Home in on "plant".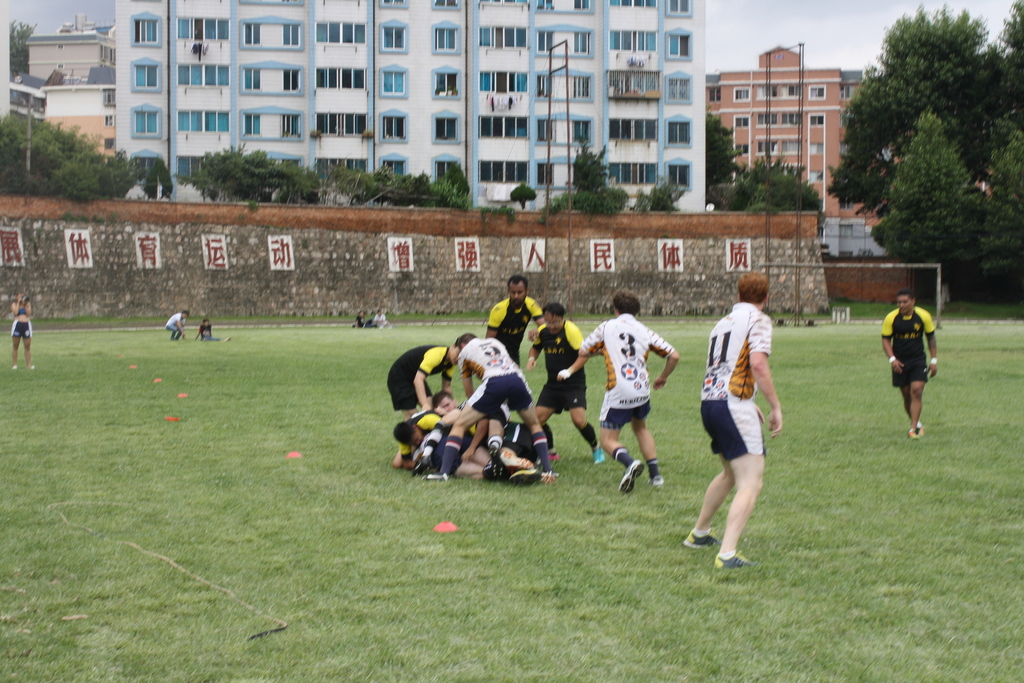
Homed in at x1=249, y1=201, x2=260, y2=210.
